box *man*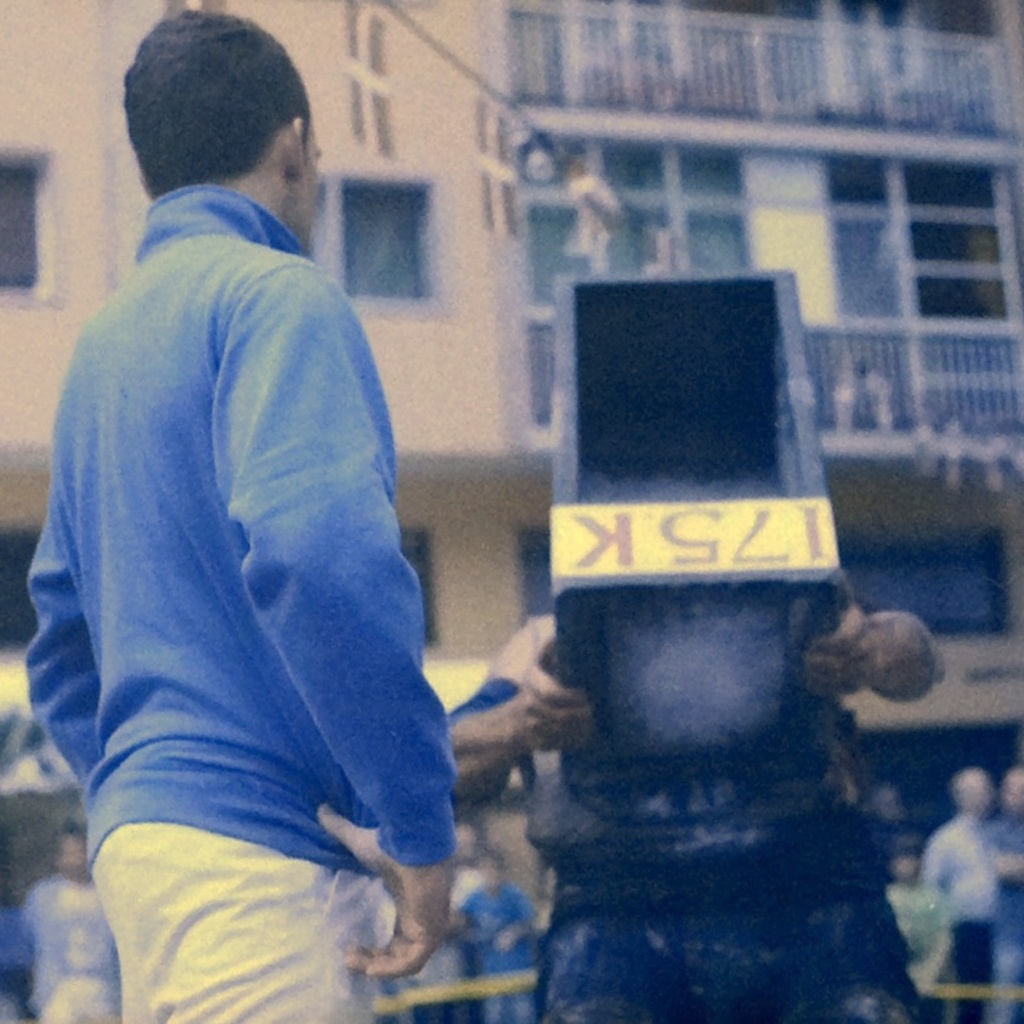
<box>29,0,480,1000</box>
